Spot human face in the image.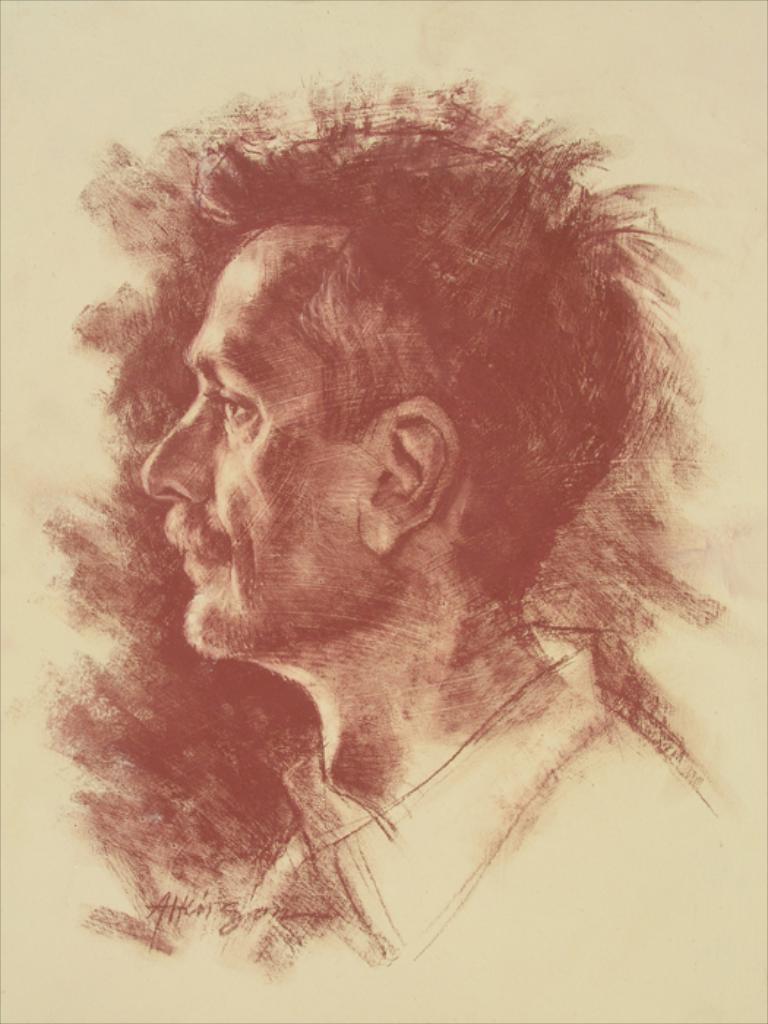
human face found at locate(145, 227, 357, 655).
